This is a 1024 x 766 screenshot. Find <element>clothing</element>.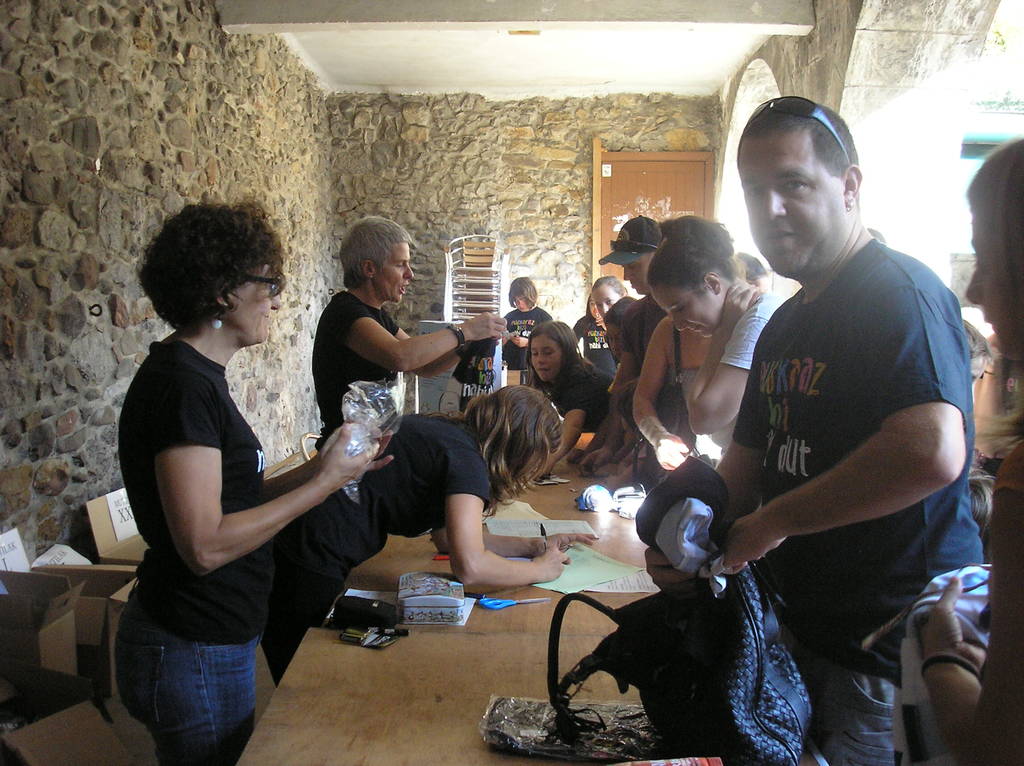
Bounding box: [721, 282, 781, 462].
